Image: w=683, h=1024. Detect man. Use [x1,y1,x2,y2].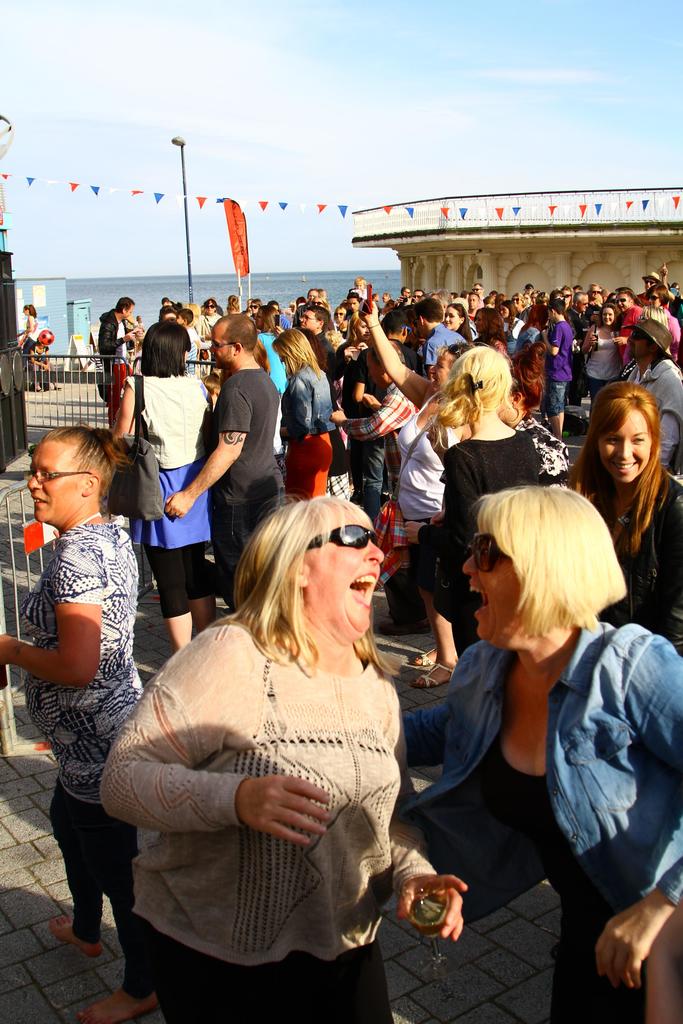
[165,314,281,607].
